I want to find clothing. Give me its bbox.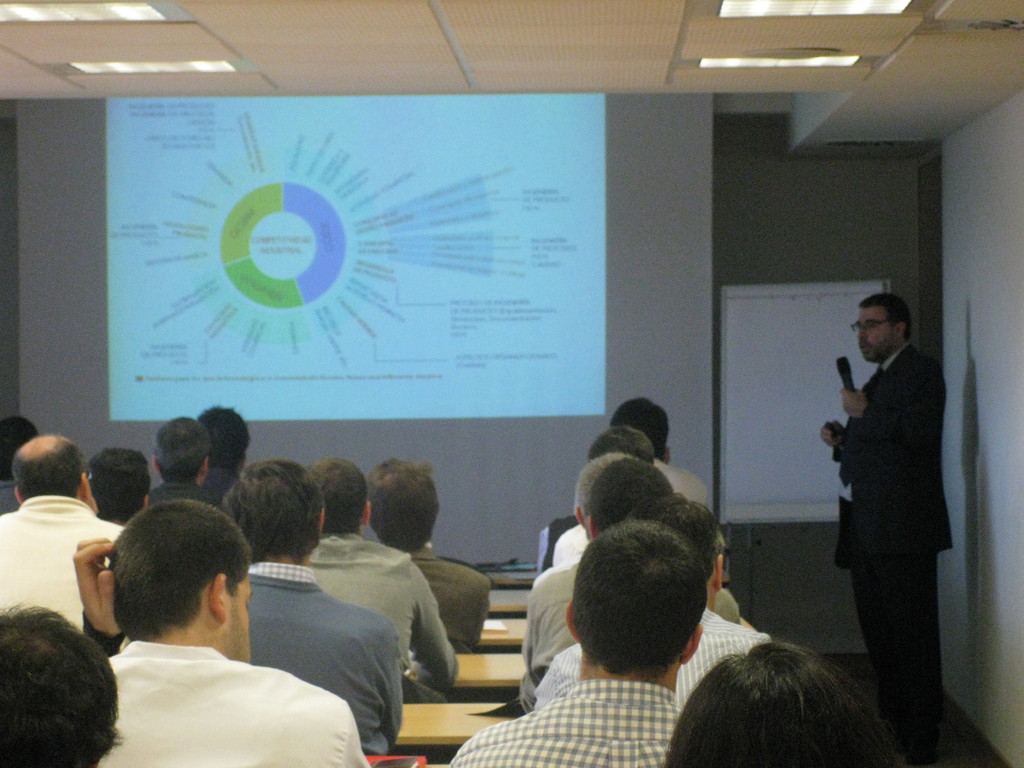
[left=402, top=545, right=515, bottom=651].
